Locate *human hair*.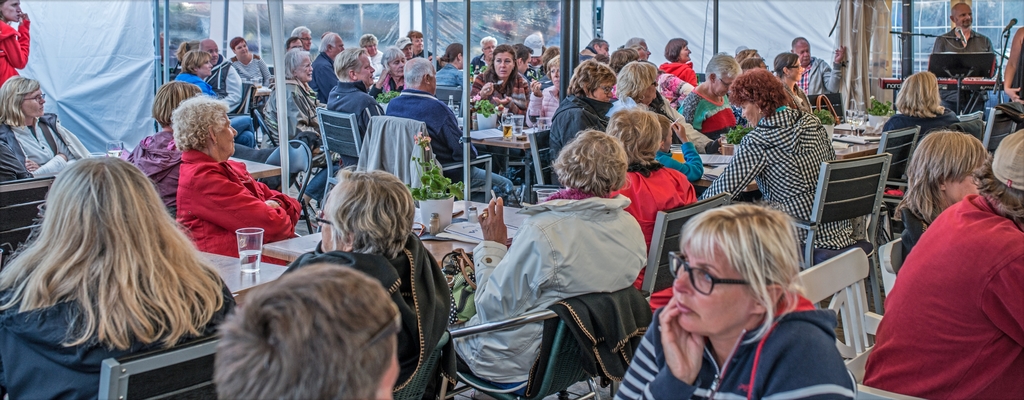
Bounding box: detection(150, 79, 202, 129).
